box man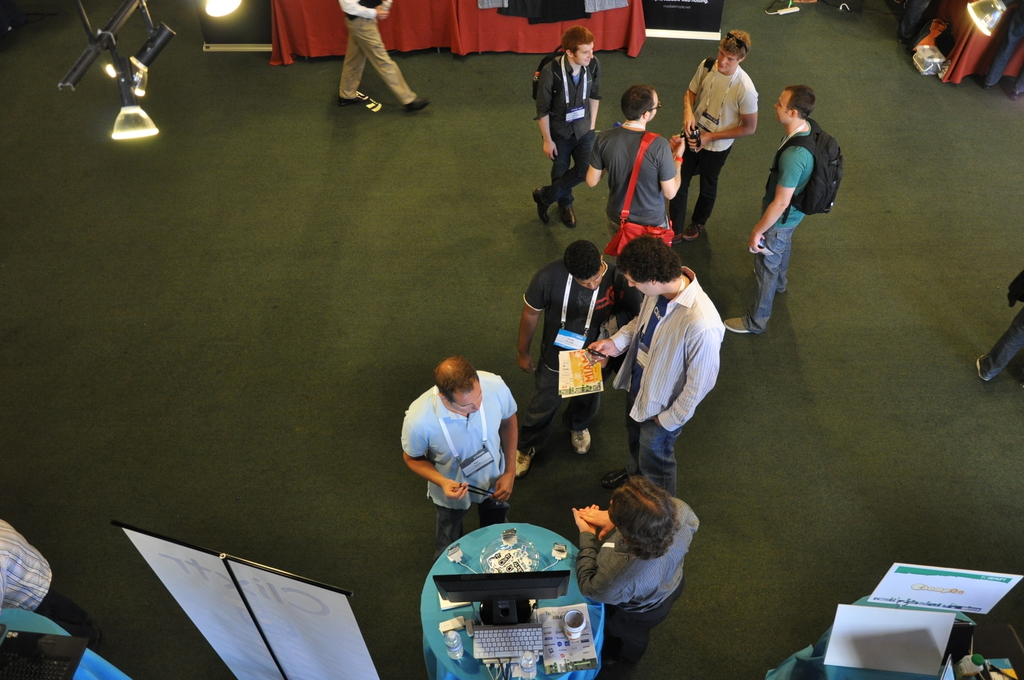
bbox(575, 81, 691, 258)
